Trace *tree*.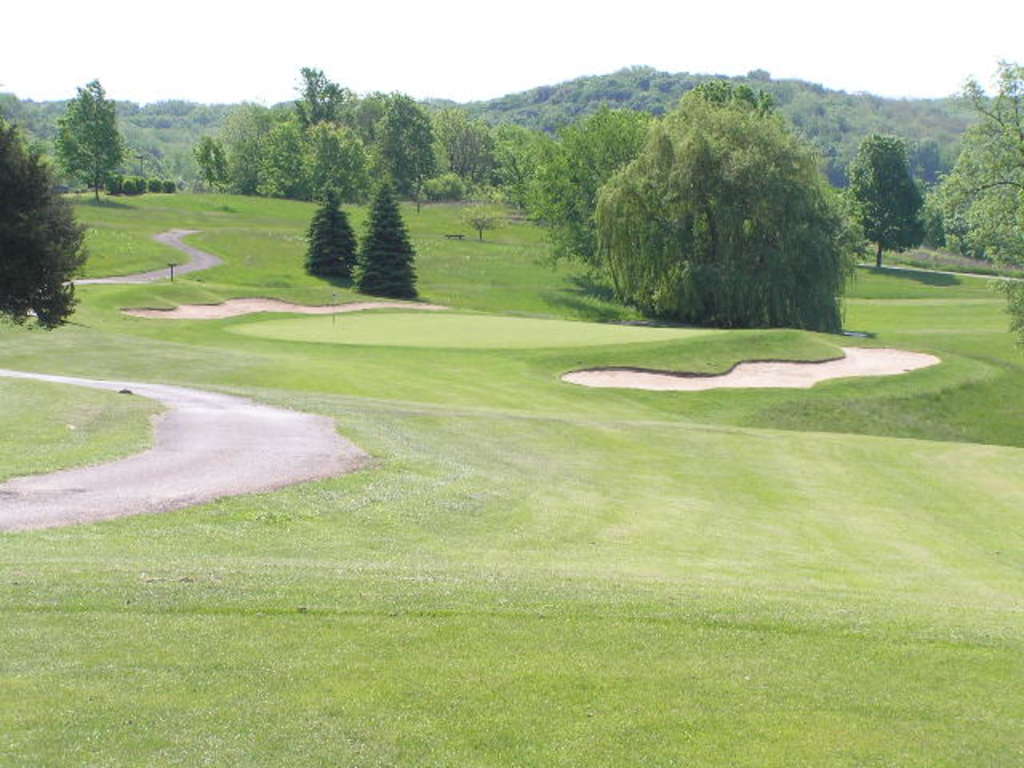
Traced to detection(0, 110, 85, 331).
